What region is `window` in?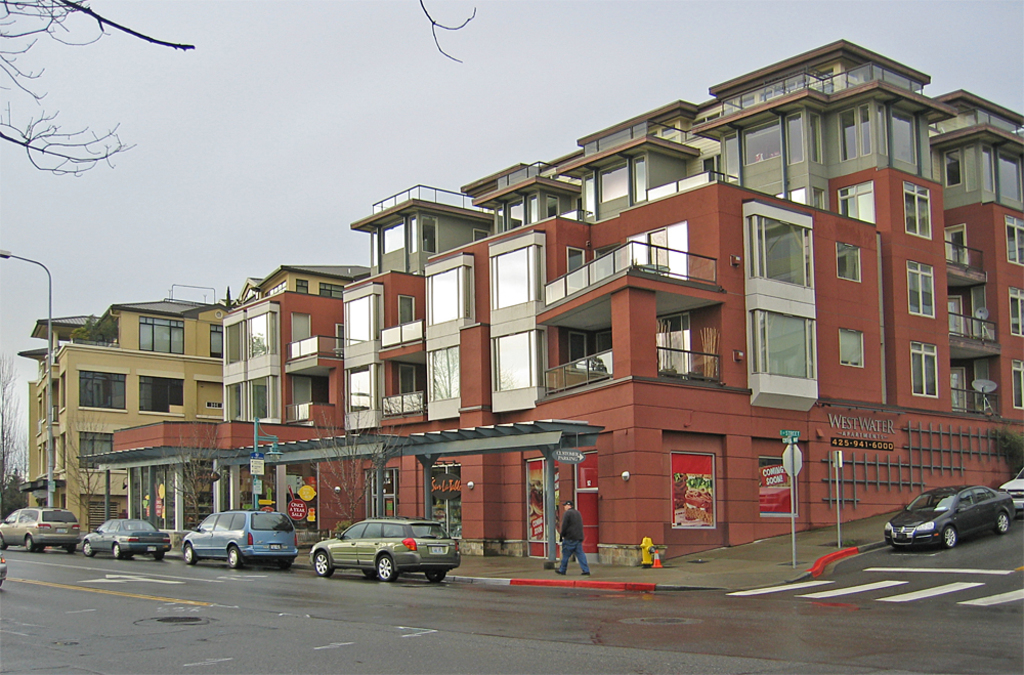
bbox=(294, 282, 306, 294).
